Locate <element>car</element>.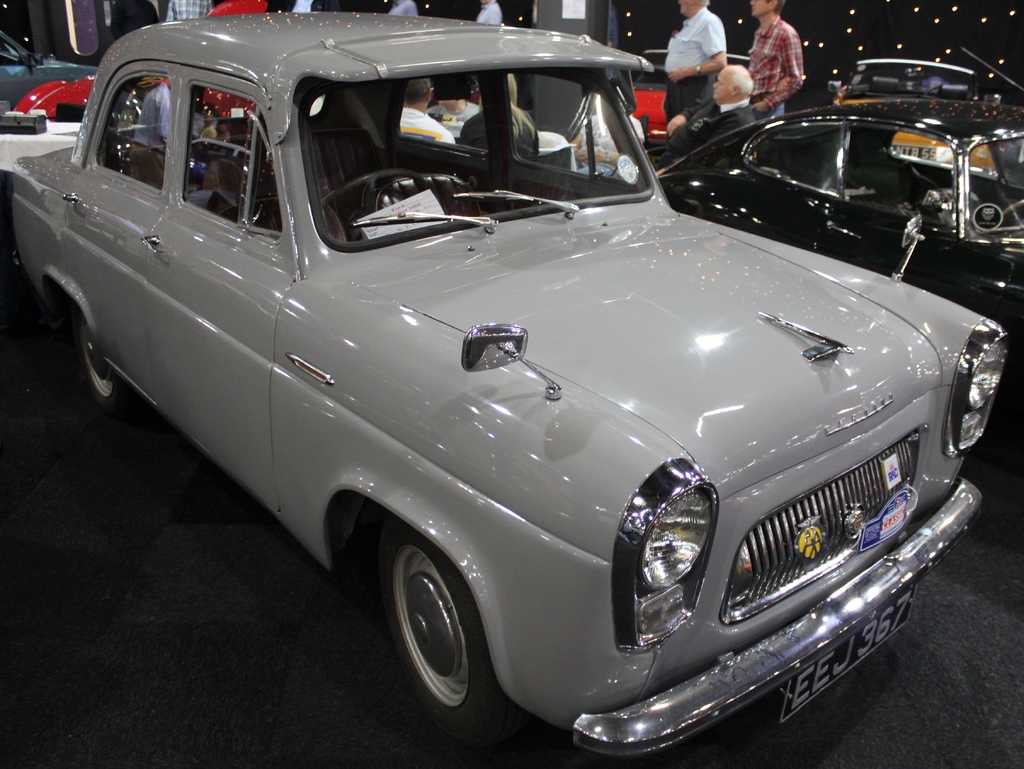
Bounding box: l=650, t=92, r=1023, b=335.
